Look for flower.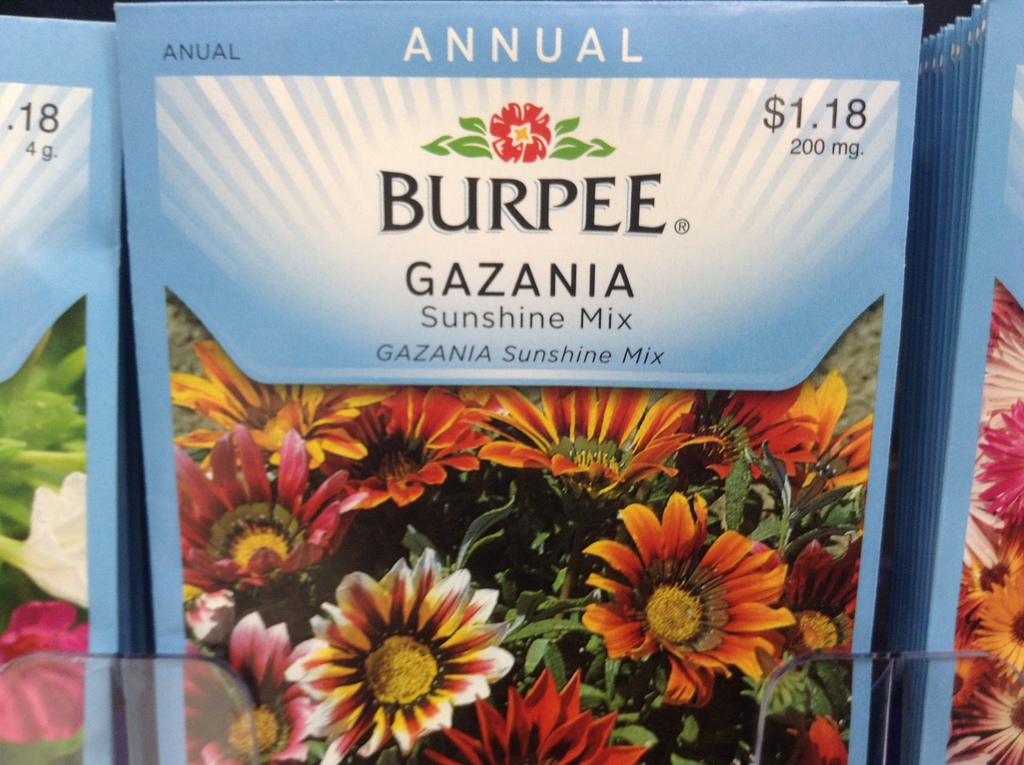
Found: box=[0, 598, 90, 746].
